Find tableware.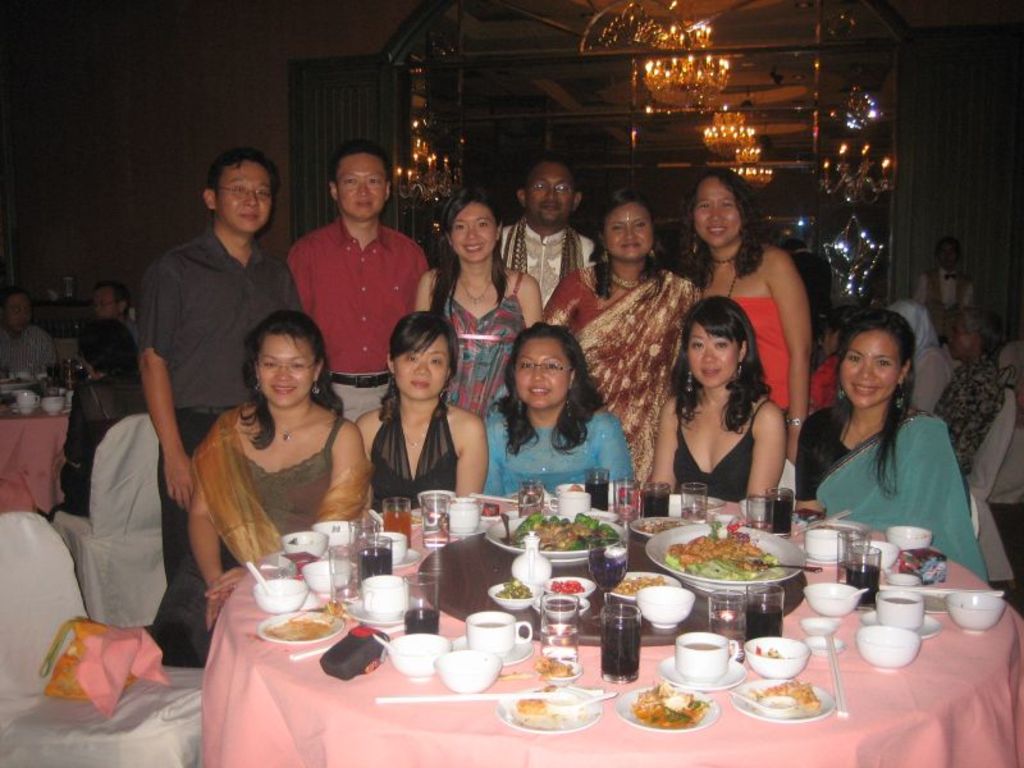
x1=433, y1=650, x2=503, y2=692.
